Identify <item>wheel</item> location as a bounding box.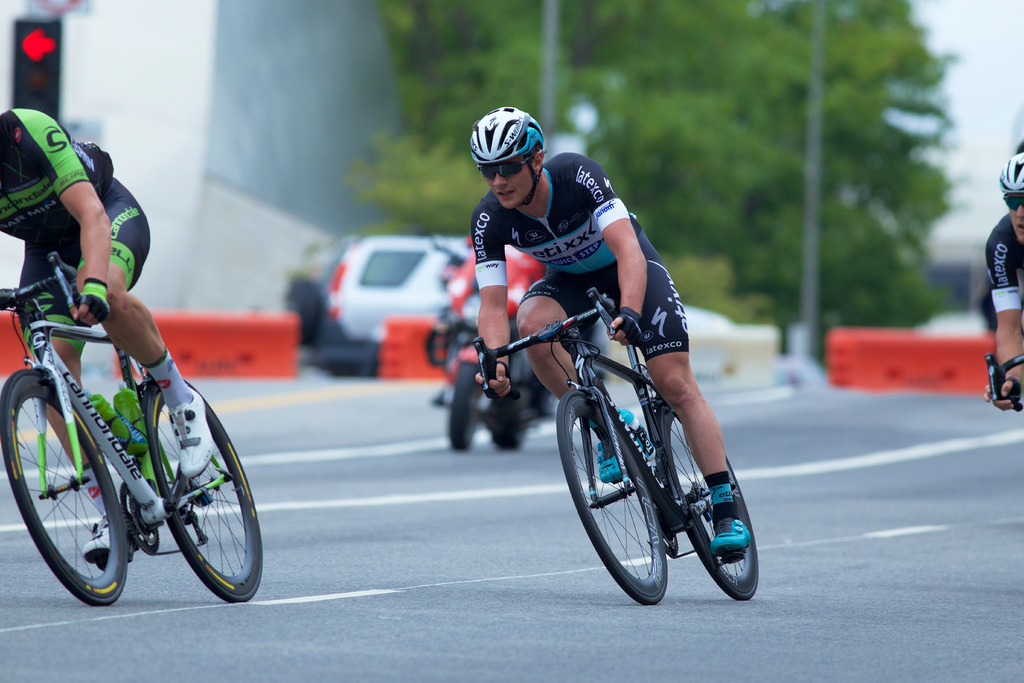
(0,370,131,608).
